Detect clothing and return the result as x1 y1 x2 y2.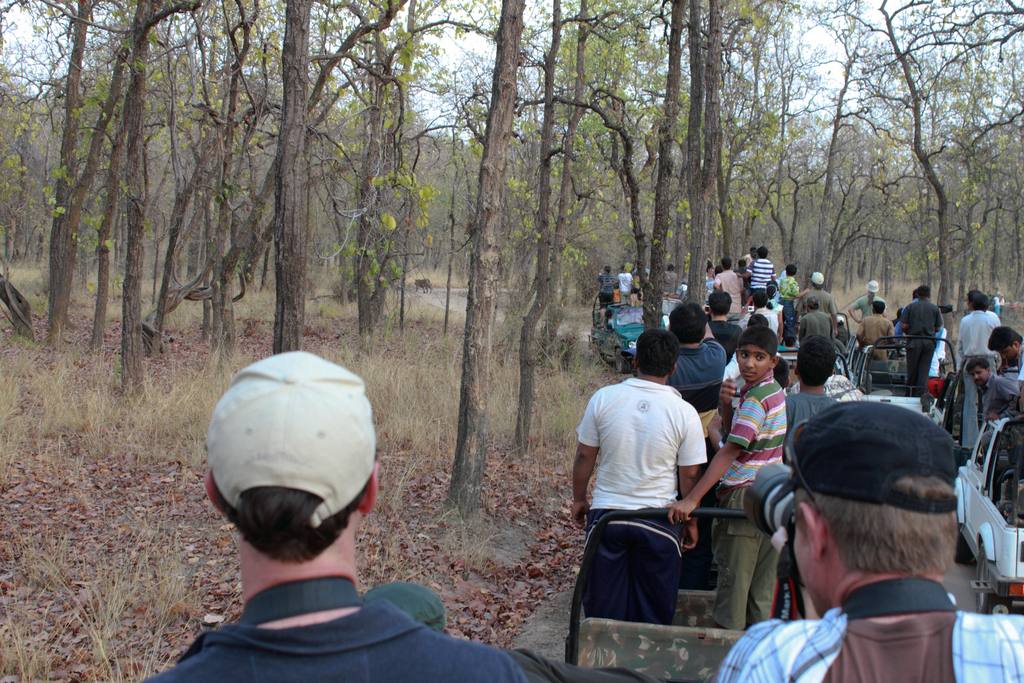
858 306 893 363.
